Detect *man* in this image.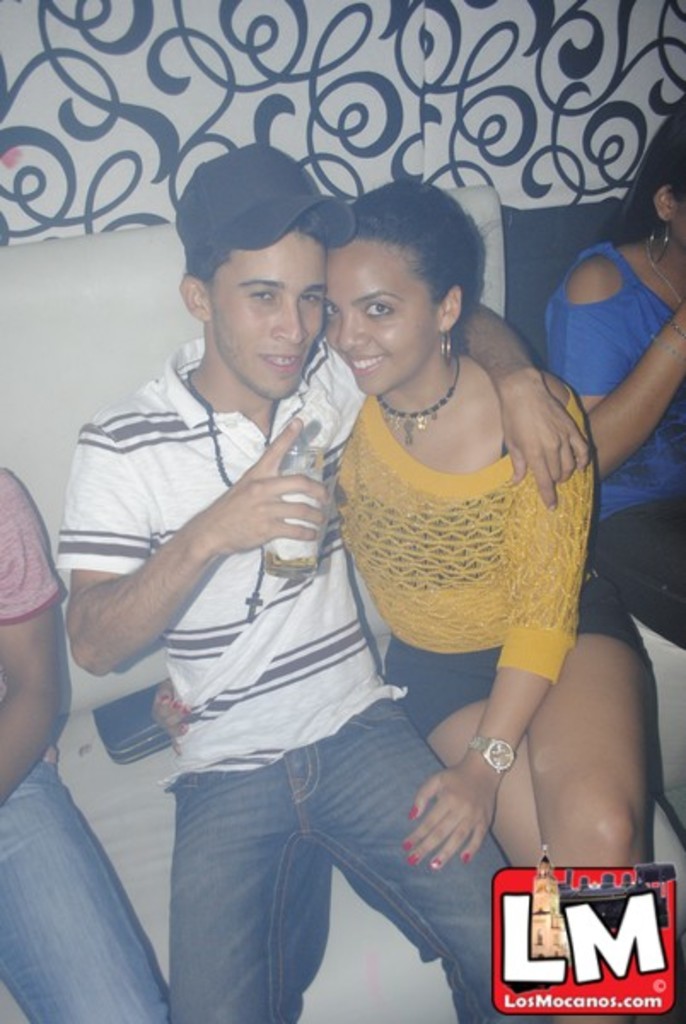
Detection: 53 155 577 1022.
